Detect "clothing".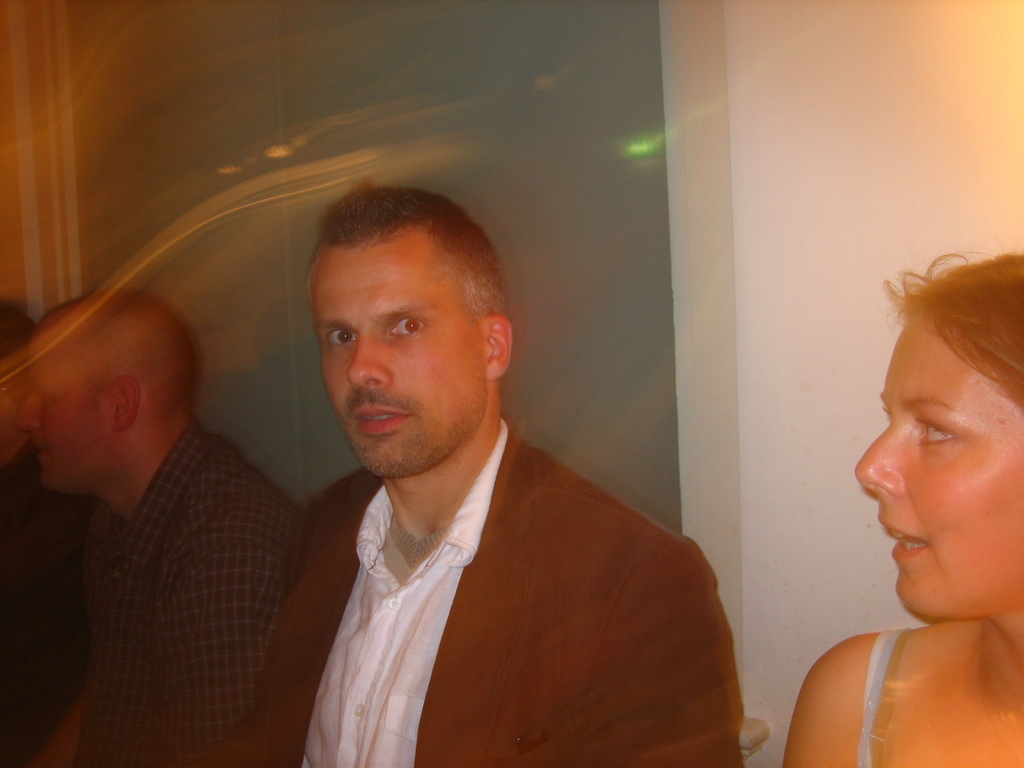
Detected at 221 415 748 767.
